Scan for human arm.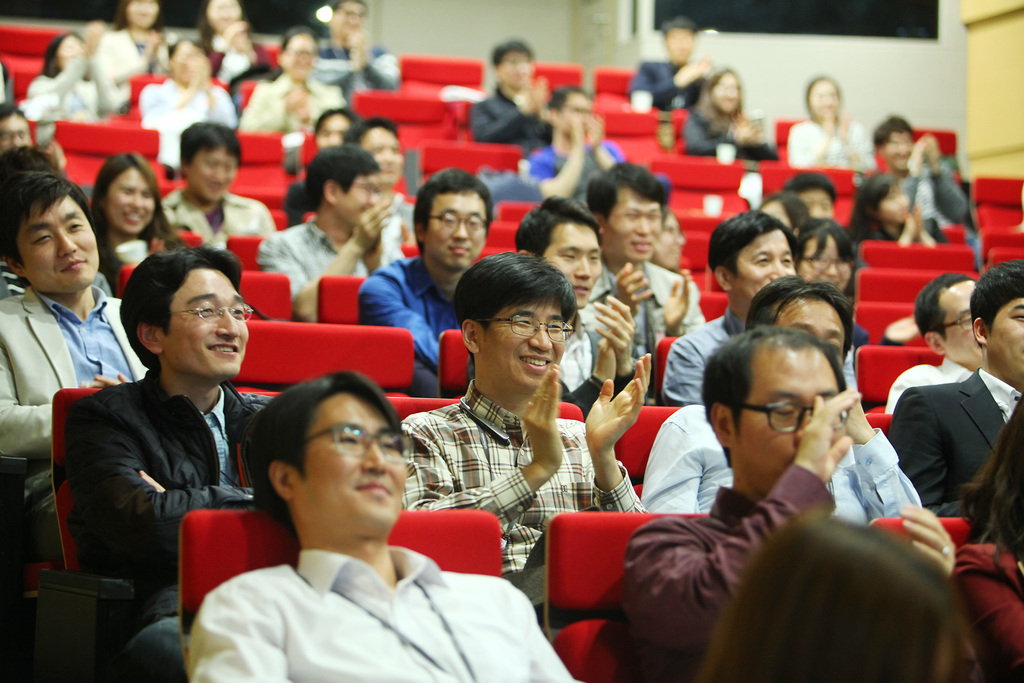
Scan result: Rect(659, 336, 707, 407).
